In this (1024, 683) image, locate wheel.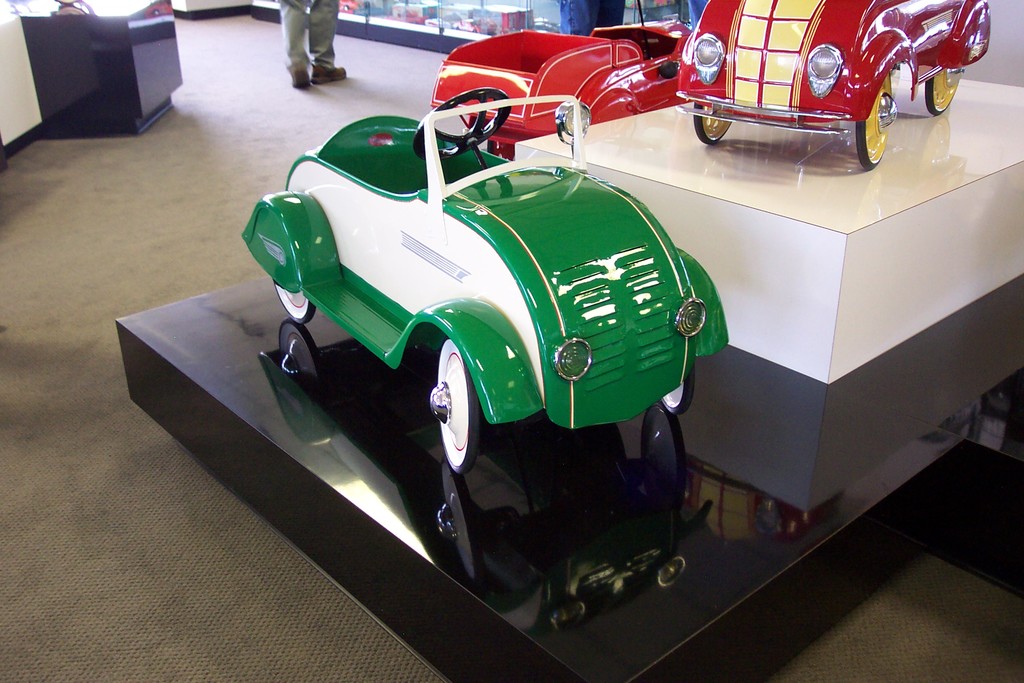
Bounding box: x1=856 y1=72 x2=895 y2=169.
